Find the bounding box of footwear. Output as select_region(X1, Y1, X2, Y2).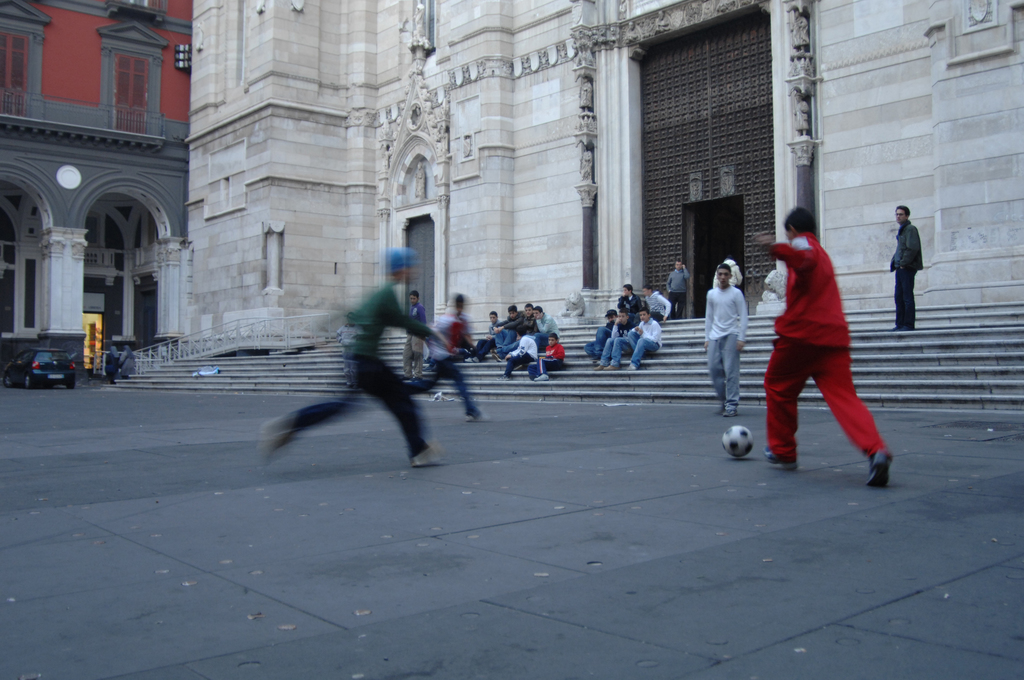
select_region(893, 327, 913, 332).
